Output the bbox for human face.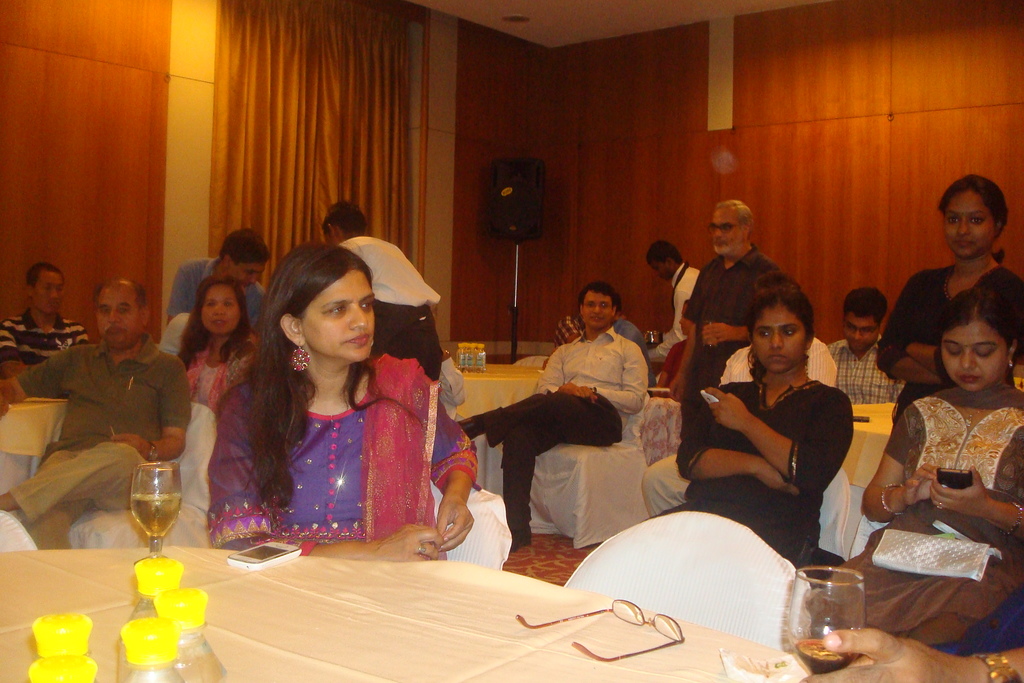
{"x1": 580, "y1": 288, "x2": 612, "y2": 328}.
